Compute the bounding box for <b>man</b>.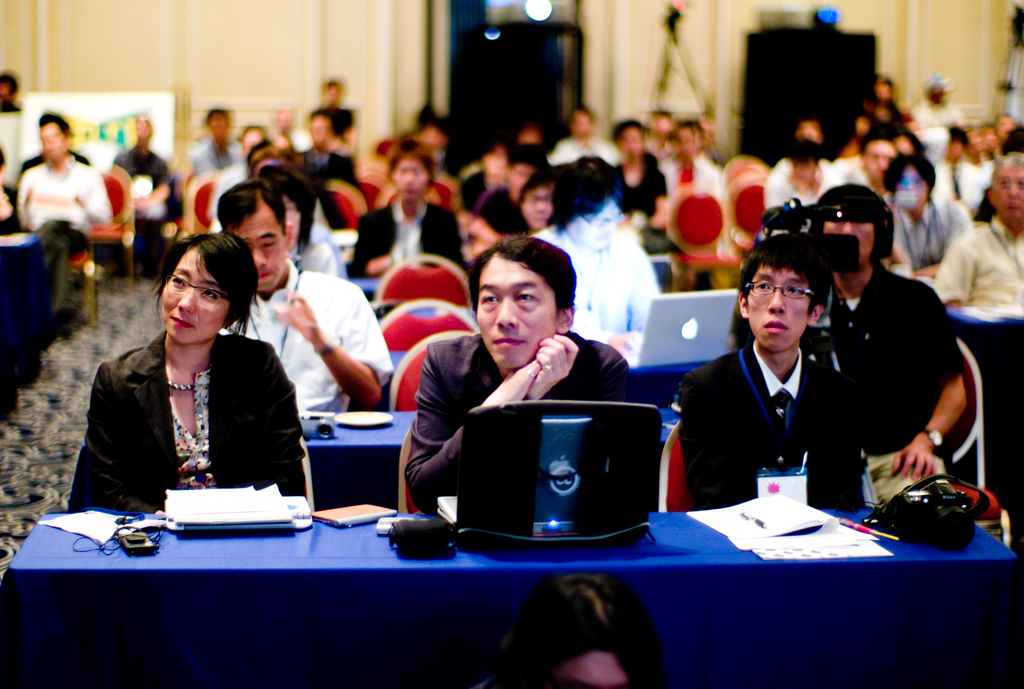
bbox=(538, 156, 669, 355).
